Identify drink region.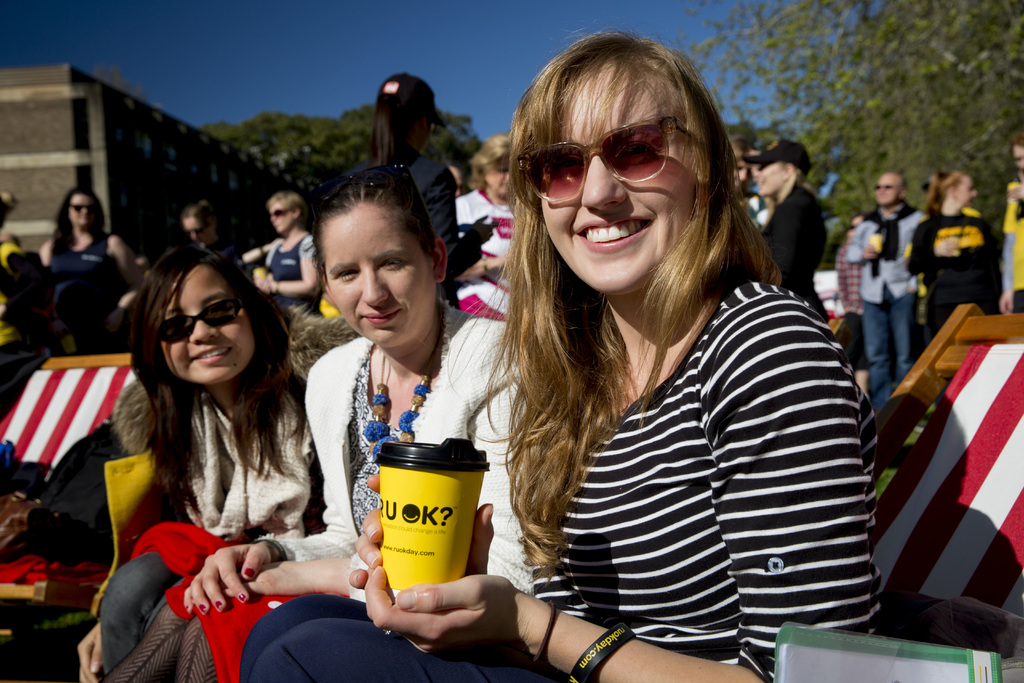
Region: <box>371,436,492,598</box>.
